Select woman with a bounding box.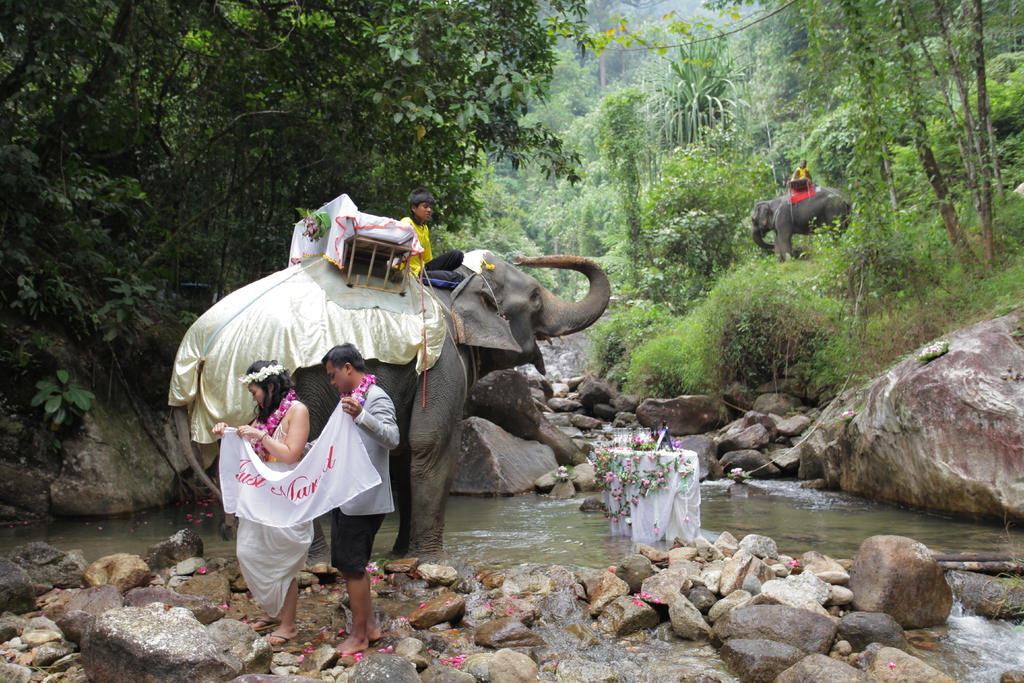
bbox(207, 359, 315, 641).
